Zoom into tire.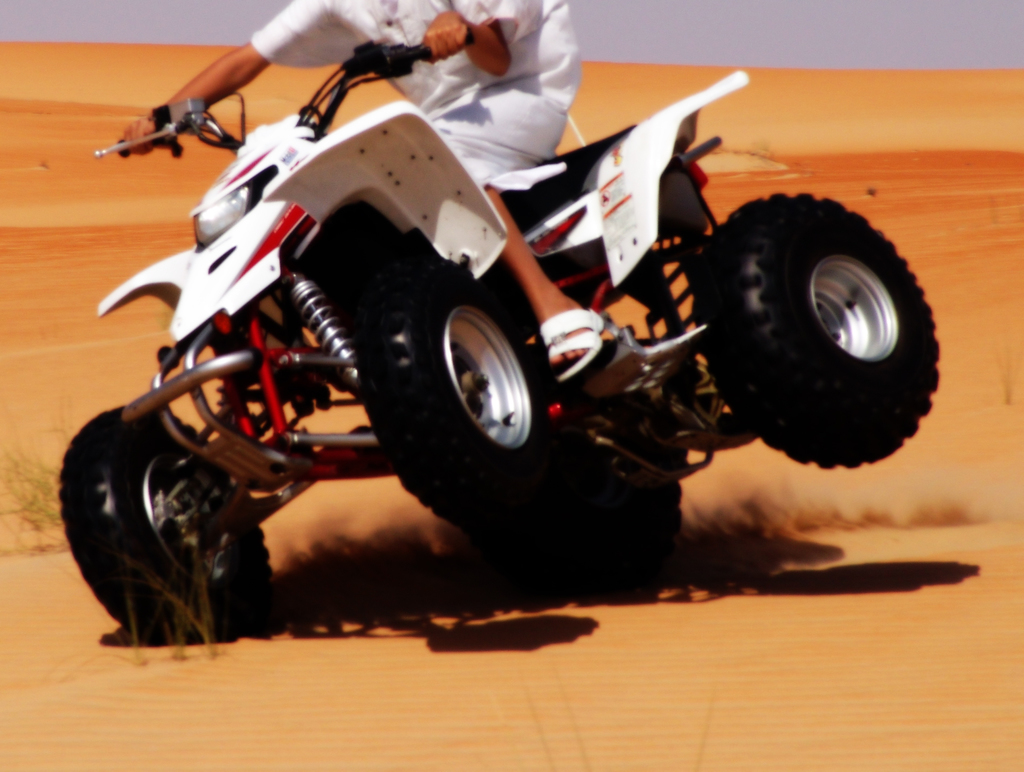
Zoom target: pyautogui.locateOnScreen(355, 278, 559, 525).
